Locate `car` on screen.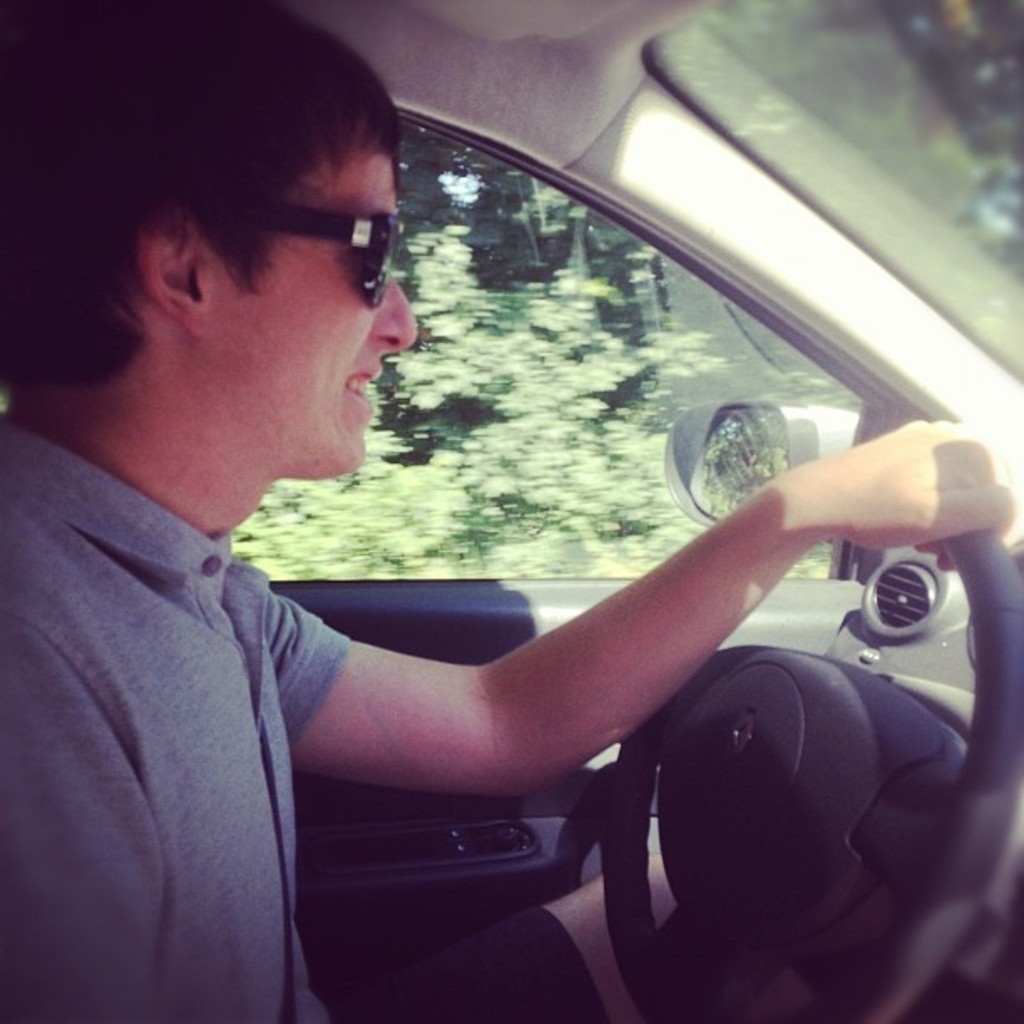
On screen at detection(0, 0, 1022, 1022).
